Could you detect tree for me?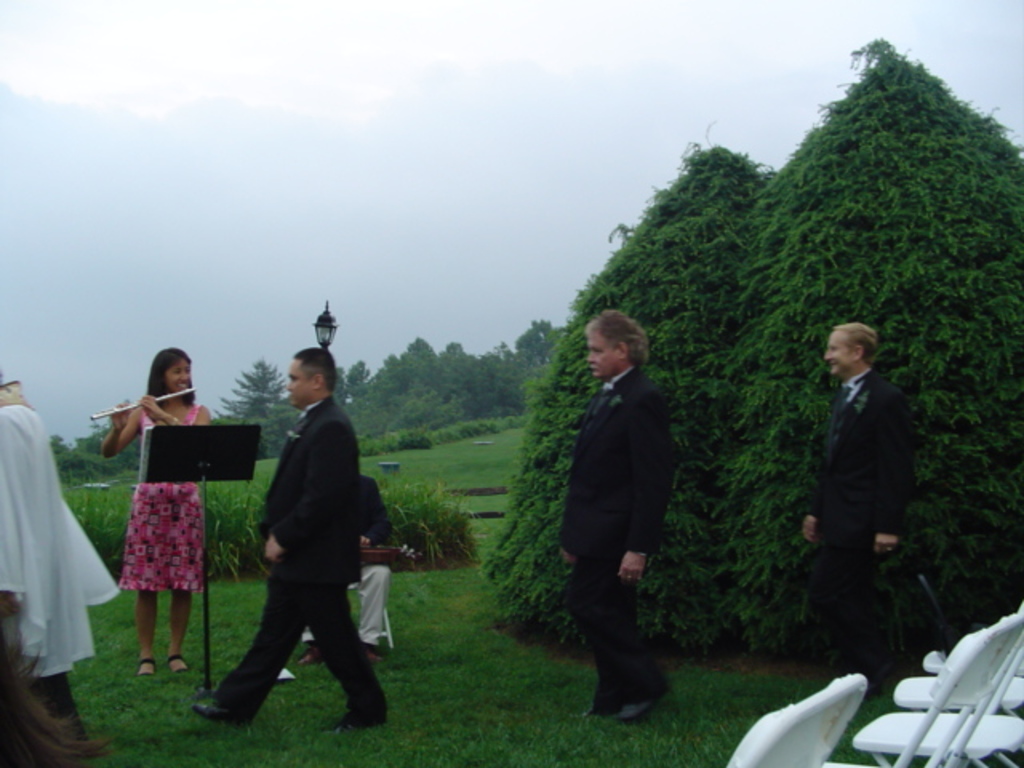
Detection result: {"x1": 368, "y1": 344, "x2": 454, "y2": 424}.
